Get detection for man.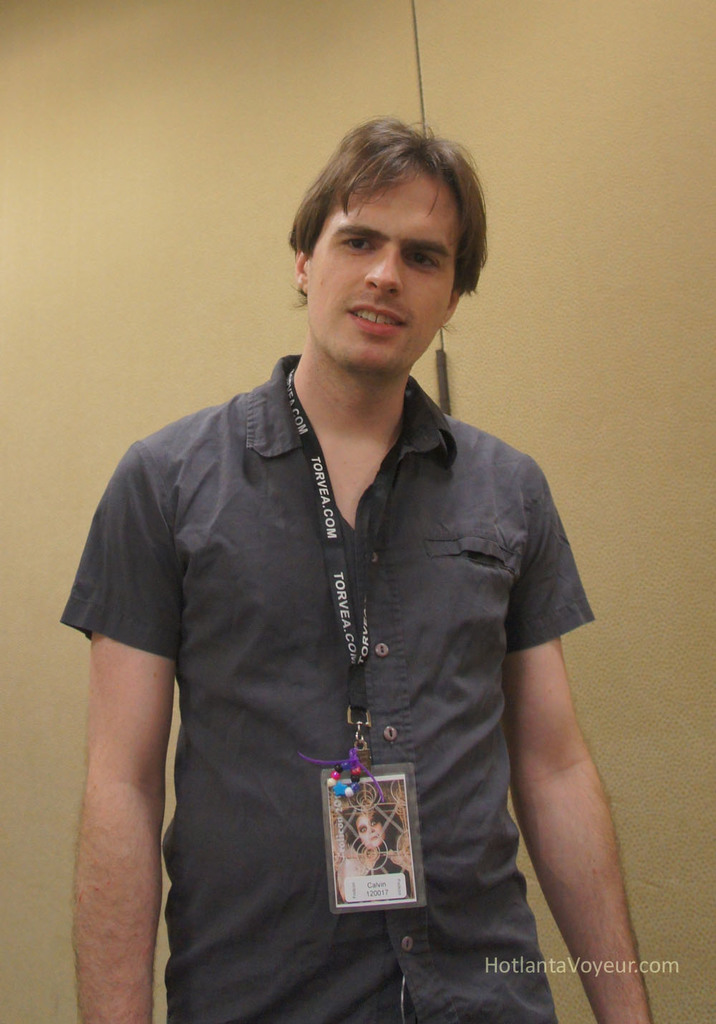
Detection: crop(61, 118, 669, 1023).
